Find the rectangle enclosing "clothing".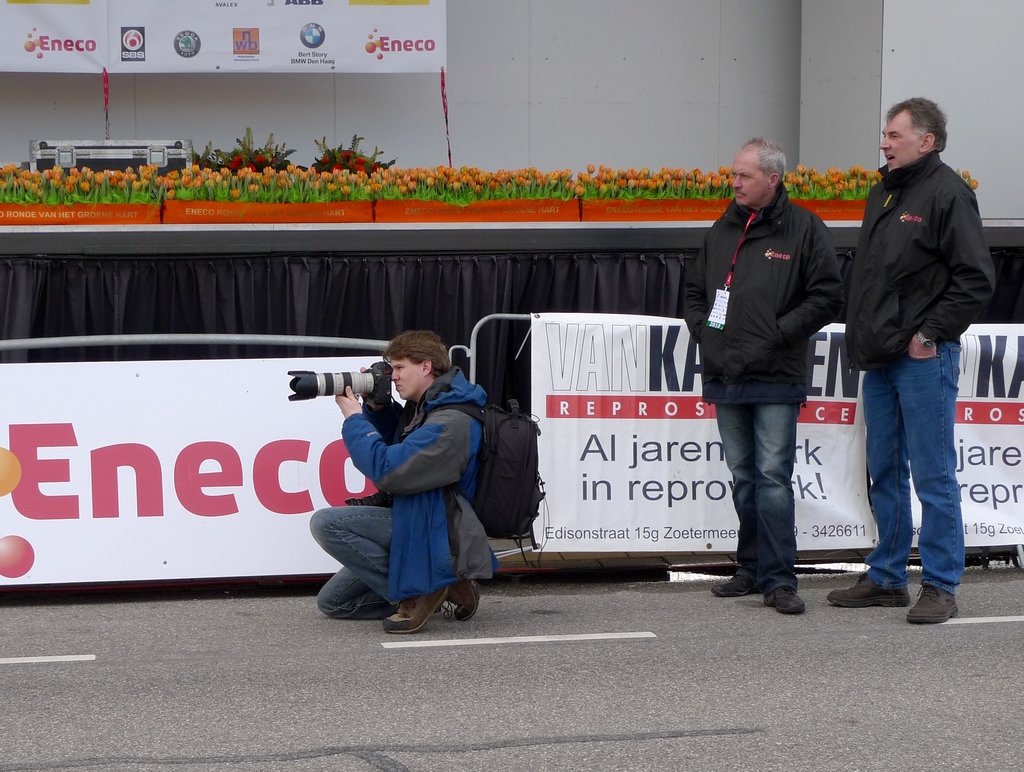
321 348 495 620.
